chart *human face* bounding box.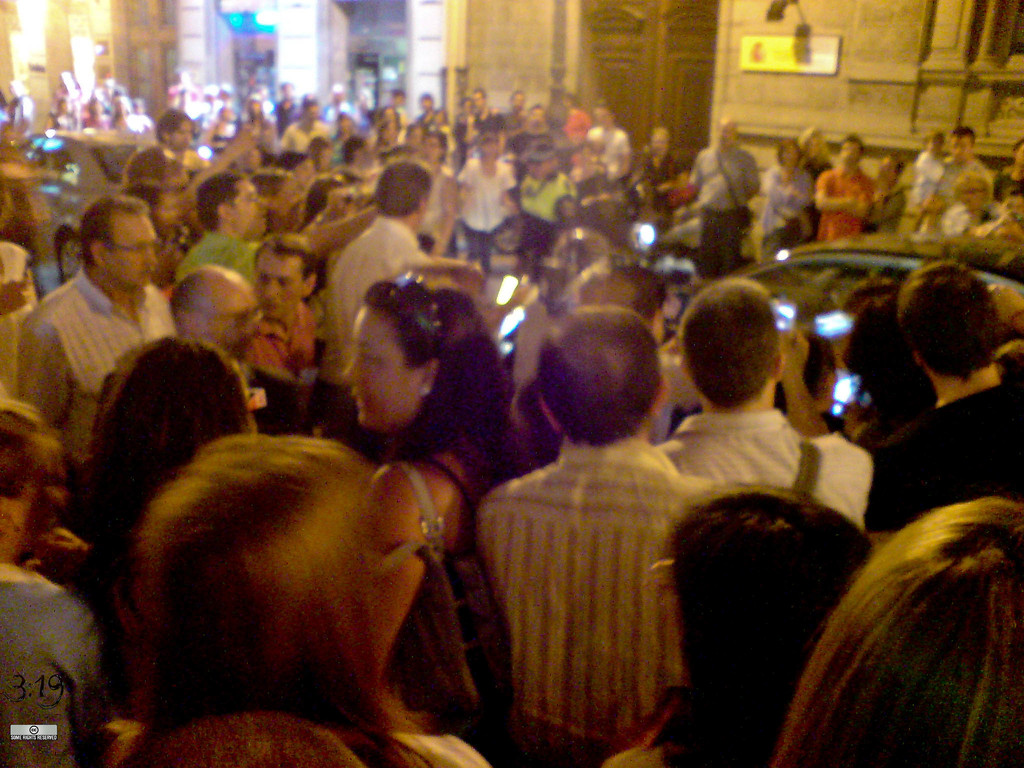
Charted: <box>598,108,609,125</box>.
